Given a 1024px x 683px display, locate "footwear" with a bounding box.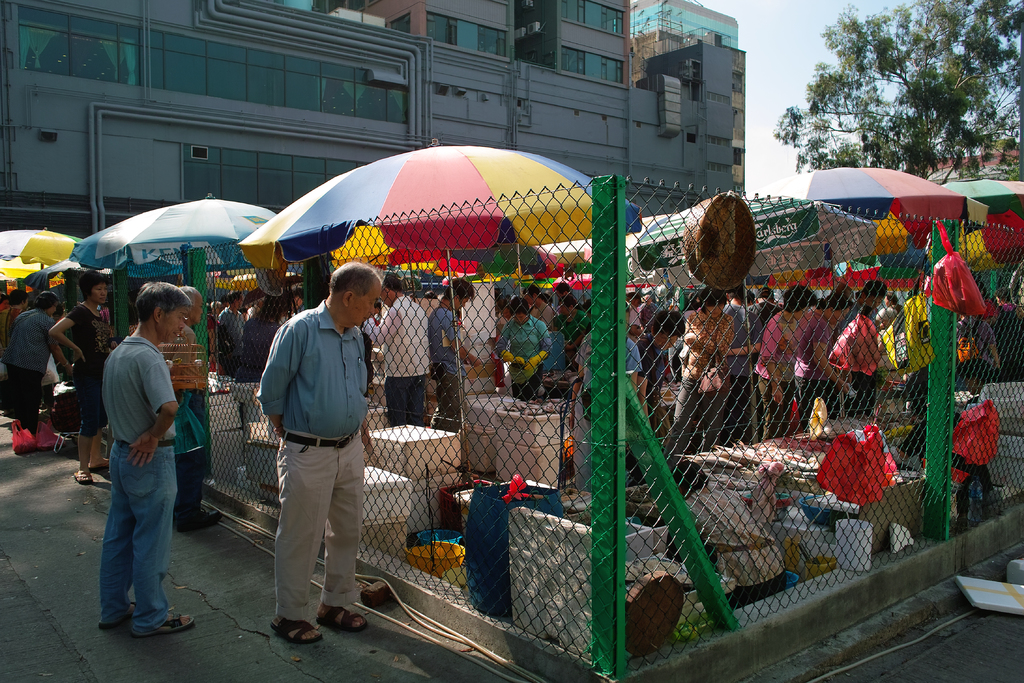
Located: [x1=84, y1=457, x2=115, y2=472].
